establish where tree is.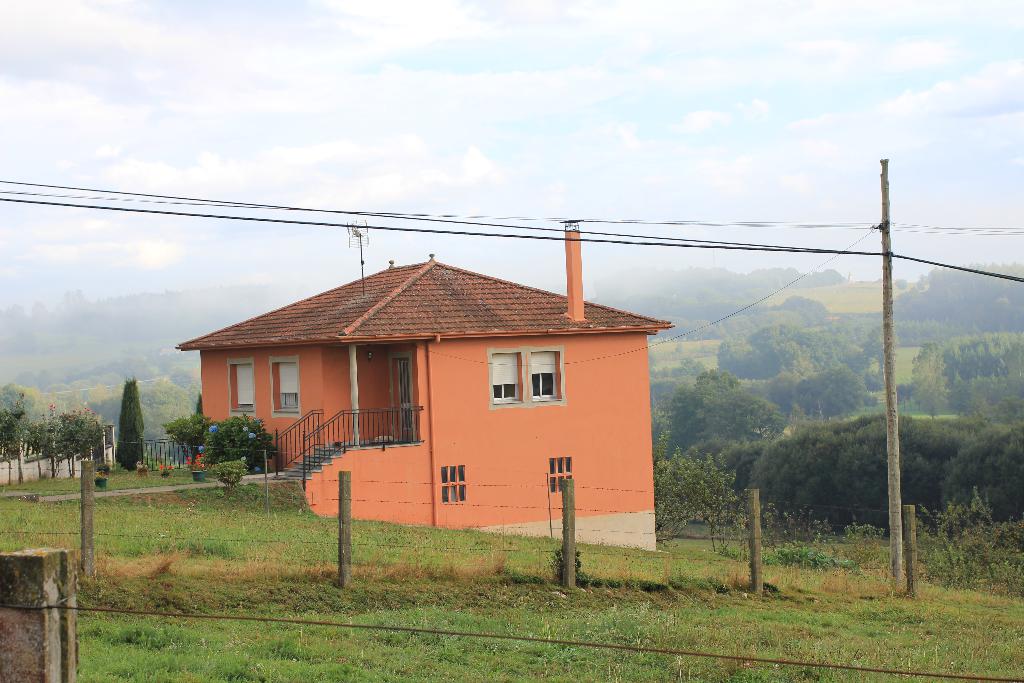
Established at [left=671, top=372, right=783, bottom=458].
